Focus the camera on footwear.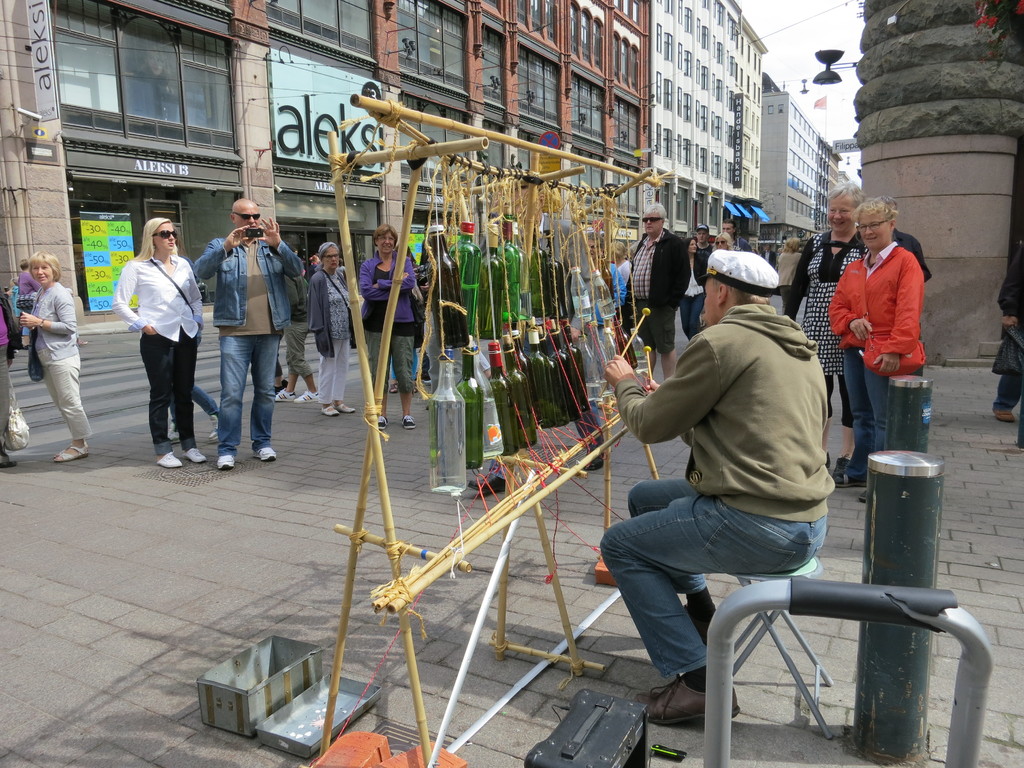
Focus region: [209, 414, 220, 443].
